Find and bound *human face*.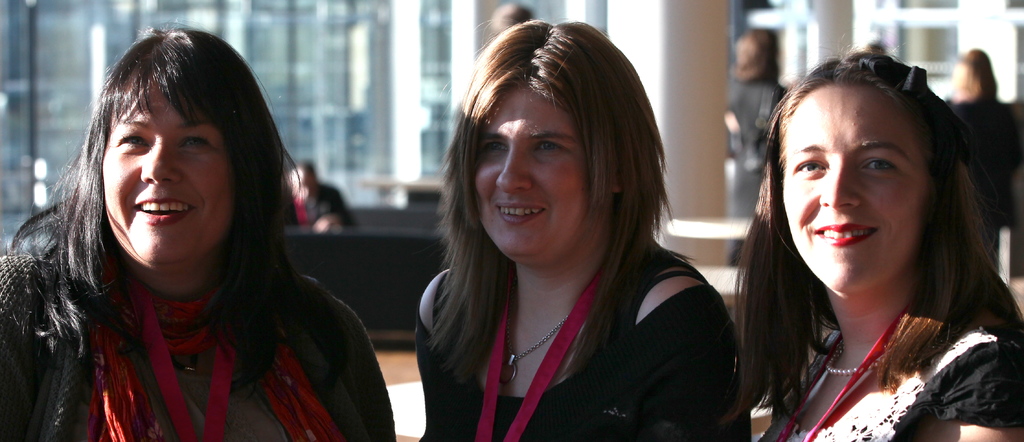
Bound: [474,90,591,259].
